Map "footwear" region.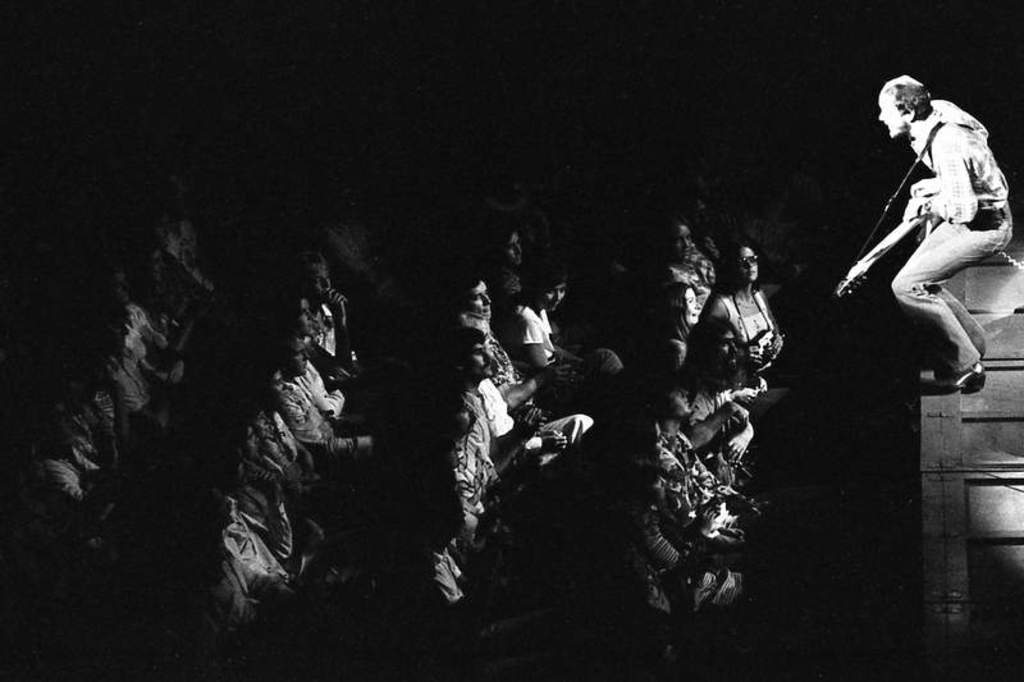
Mapped to <box>924,362,978,389</box>.
